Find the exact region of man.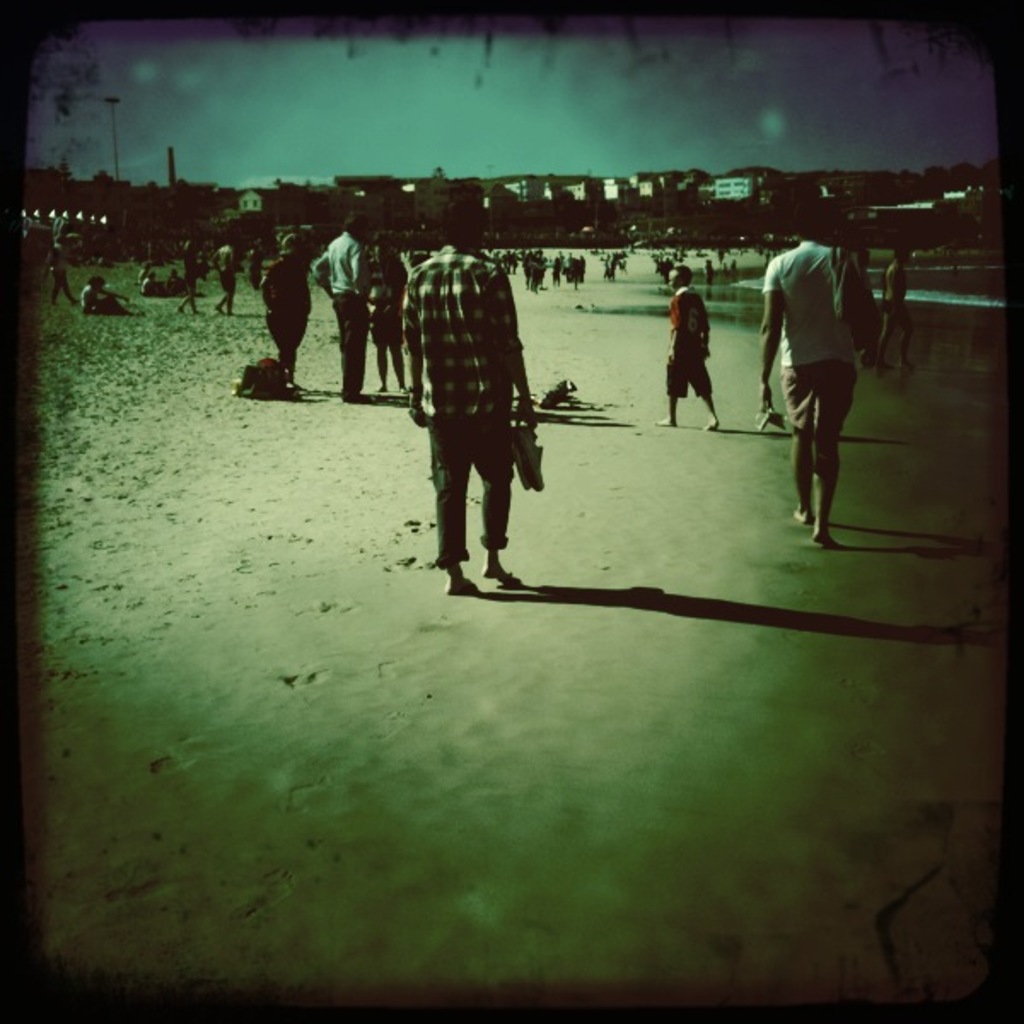
Exact region: 403,205,539,601.
